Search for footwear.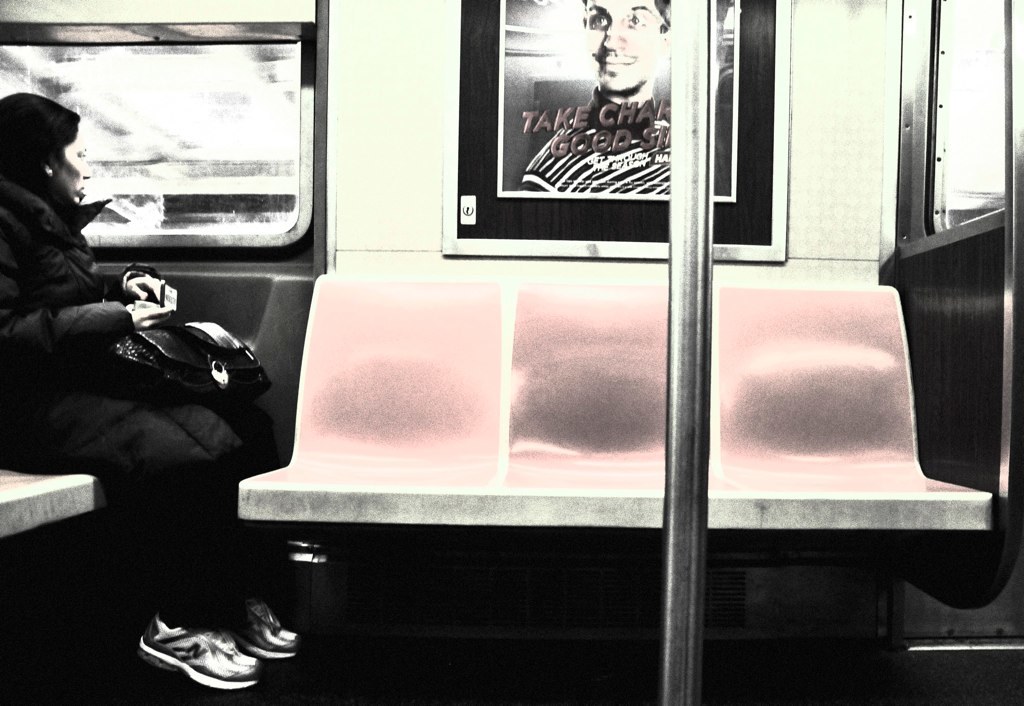
Found at <bbox>119, 607, 277, 689</bbox>.
